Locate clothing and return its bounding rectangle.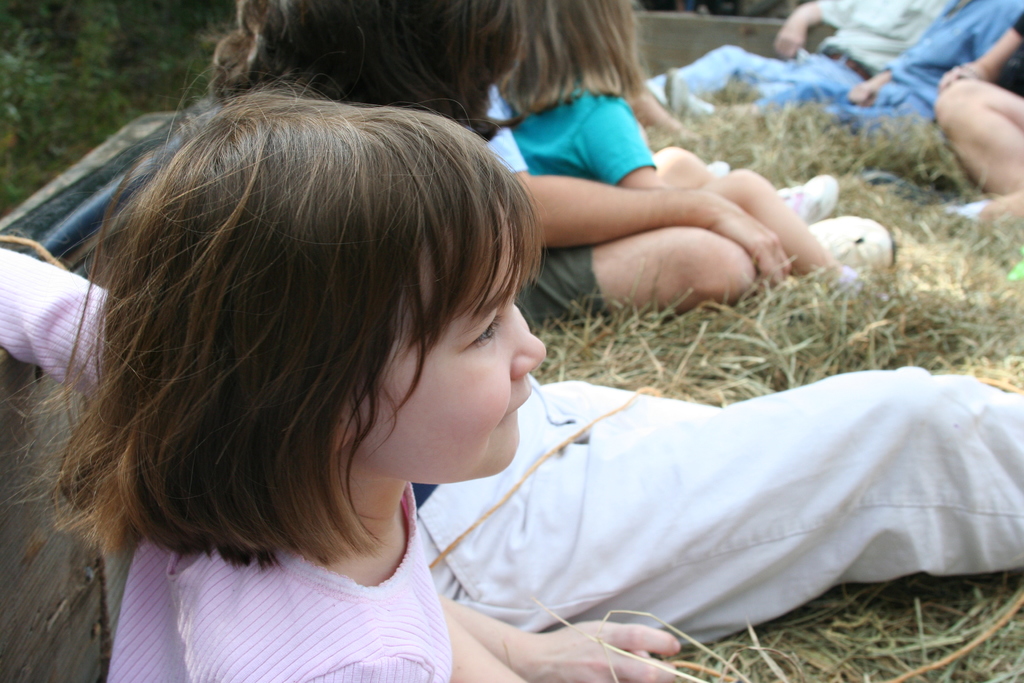
box=[479, 86, 609, 325].
